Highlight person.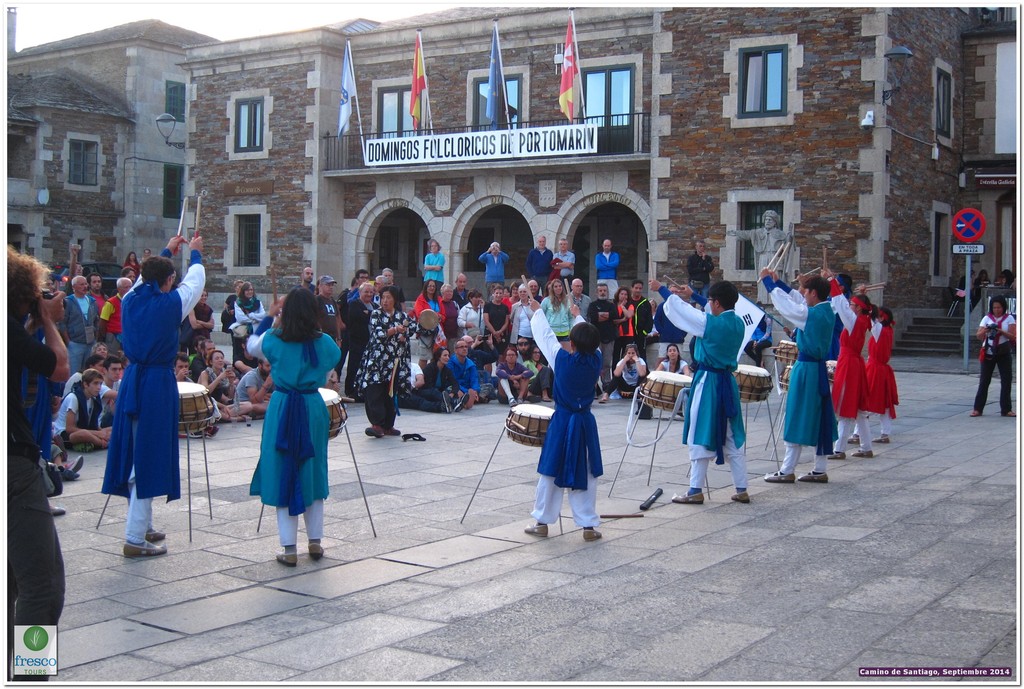
Highlighted region: x1=956 y1=271 x2=977 y2=313.
